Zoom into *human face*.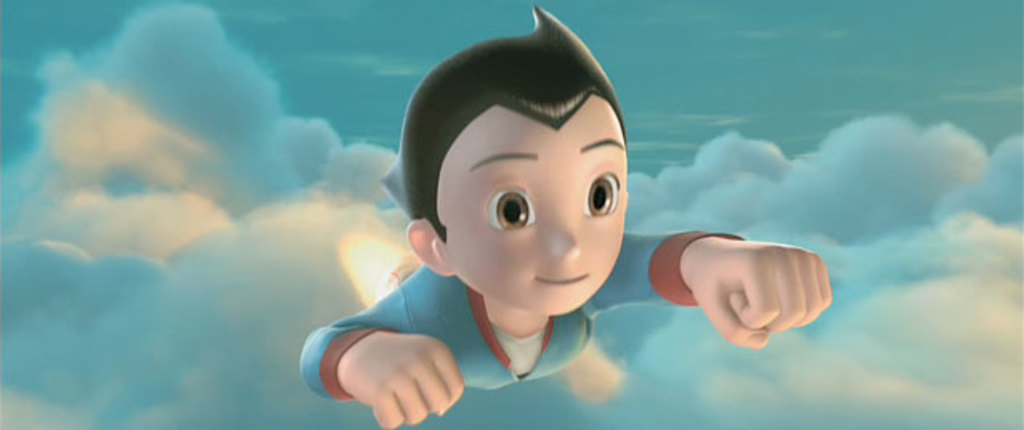
Zoom target: {"left": 451, "top": 104, "right": 624, "bottom": 308}.
